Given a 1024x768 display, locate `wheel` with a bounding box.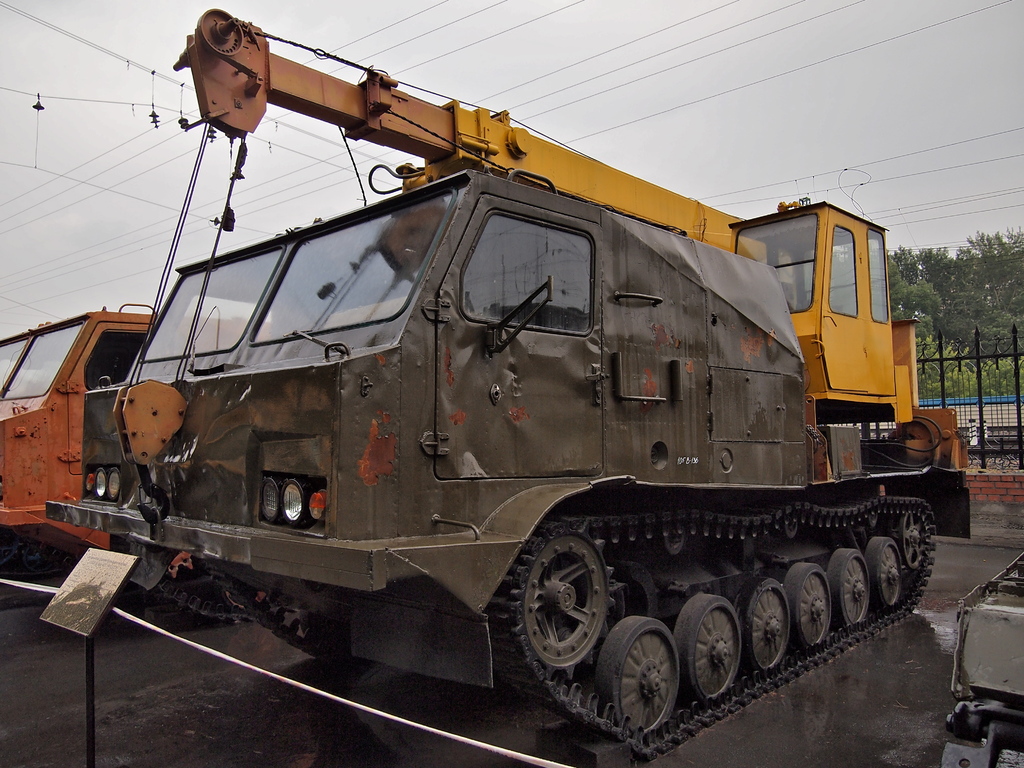
Located: bbox=[529, 531, 614, 671].
